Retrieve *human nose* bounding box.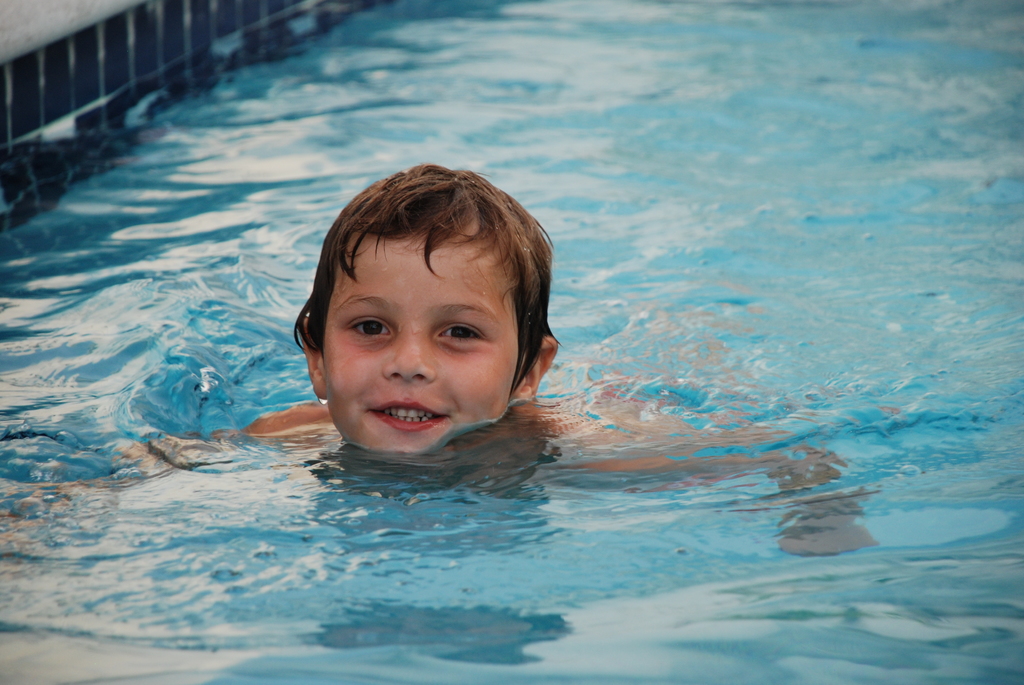
Bounding box: (left=381, top=324, right=436, bottom=381).
